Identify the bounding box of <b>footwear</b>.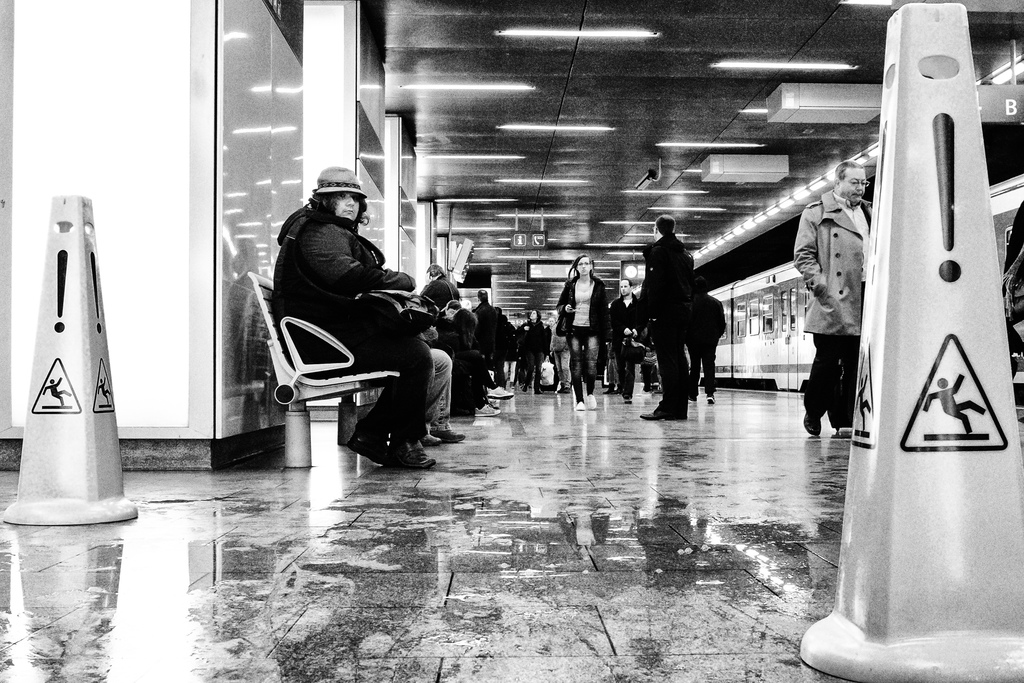
bbox=[604, 384, 622, 396].
